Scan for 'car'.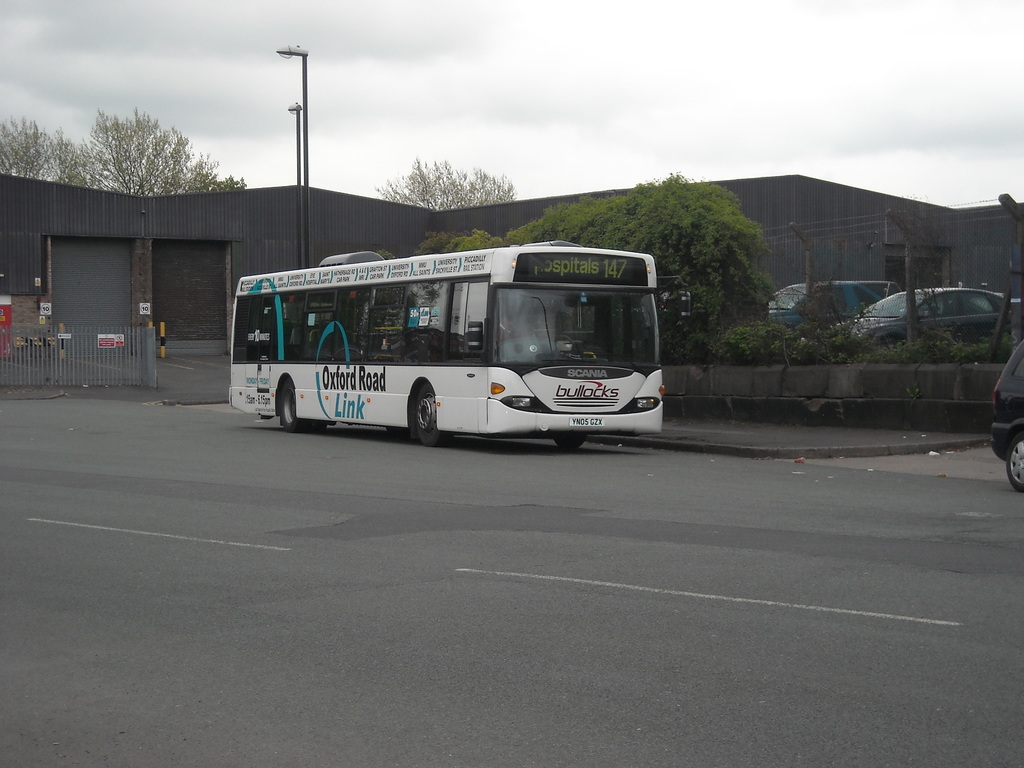
Scan result: box=[758, 282, 882, 326].
